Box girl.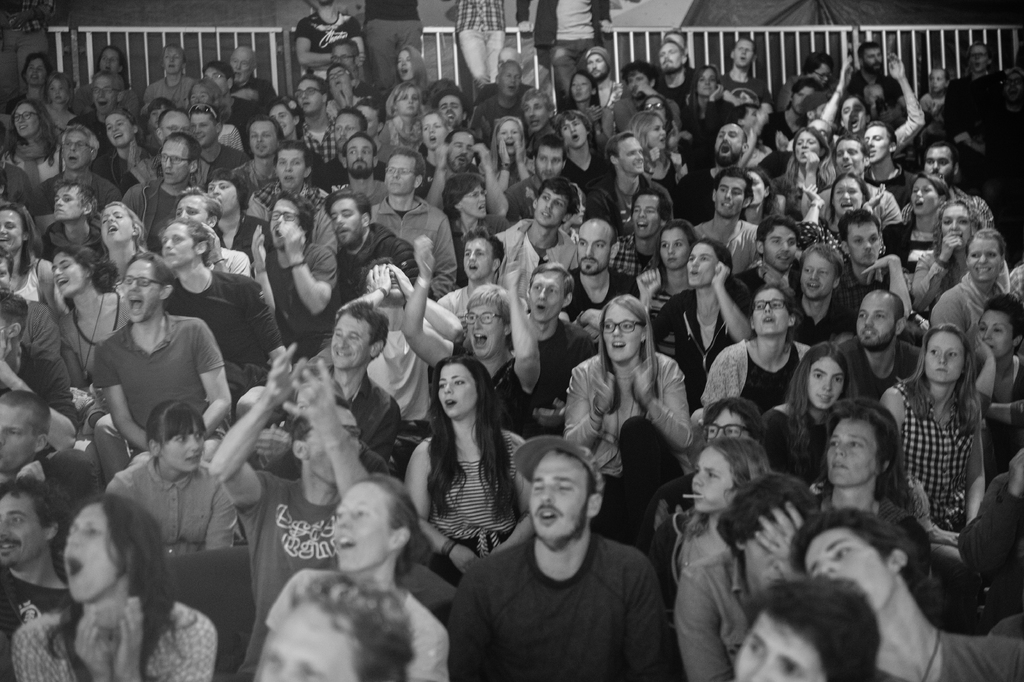
[656, 436, 762, 622].
